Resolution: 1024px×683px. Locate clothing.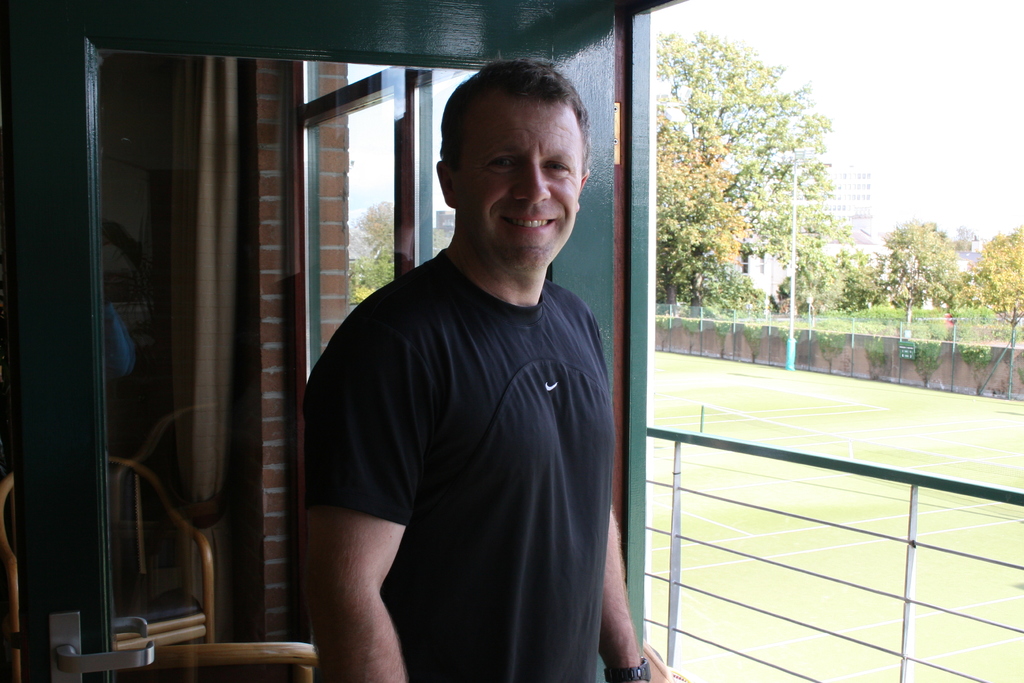
x1=304 y1=184 x2=618 y2=668.
